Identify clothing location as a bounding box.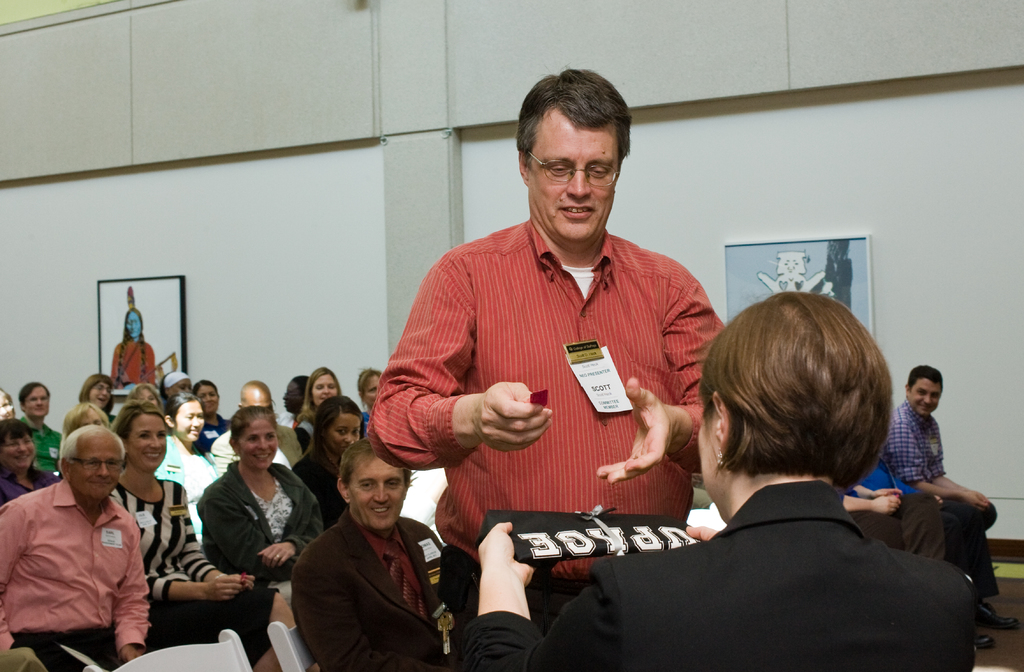
rect(0, 495, 158, 671).
